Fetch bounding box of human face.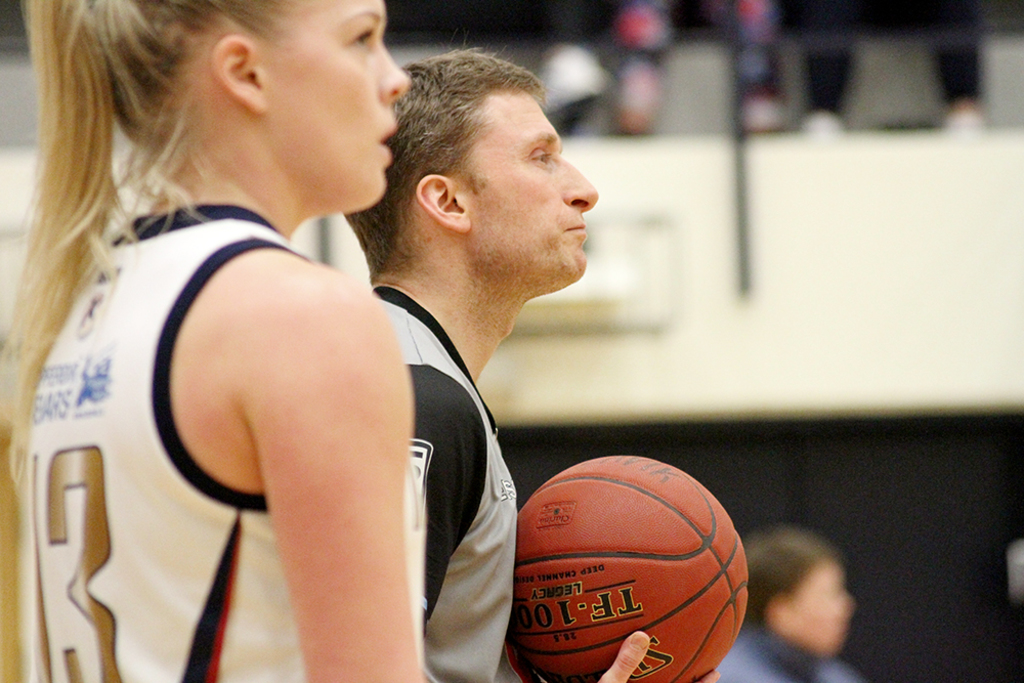
Bbox: x1=470, y1=91, x2=599, y2=286.
